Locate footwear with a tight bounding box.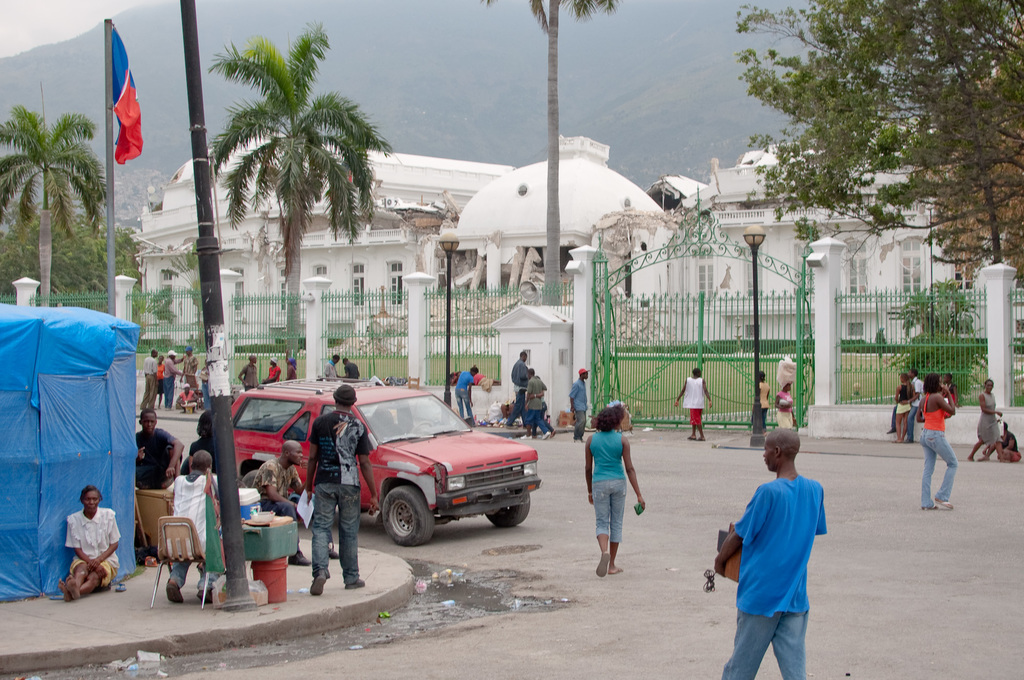
(593, 549, 612, 579).
